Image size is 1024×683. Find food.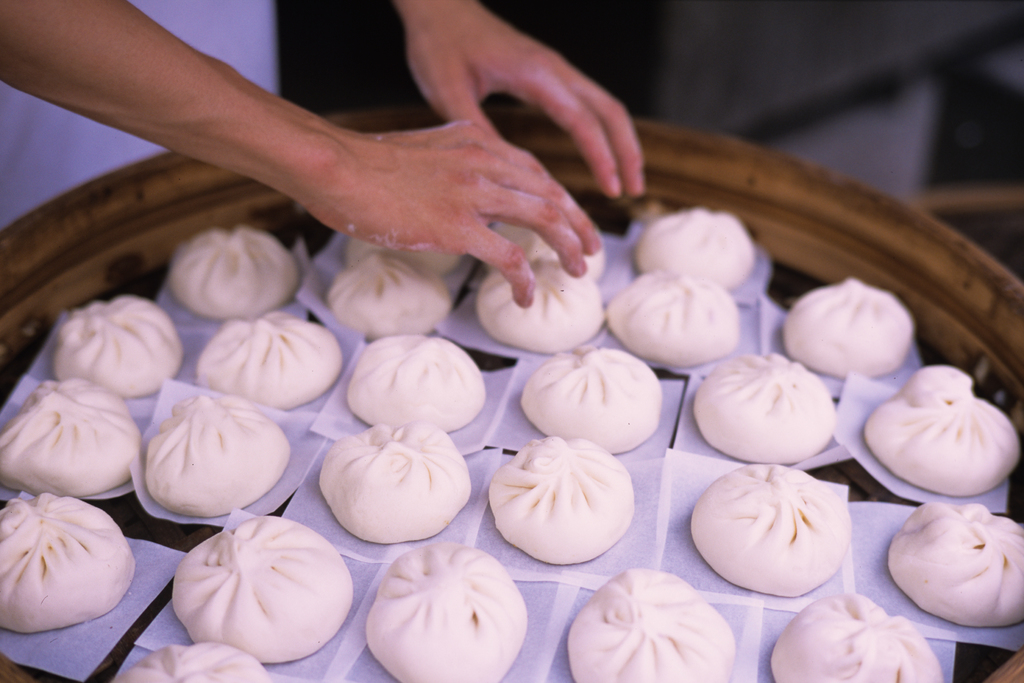
339 223 473 291.
